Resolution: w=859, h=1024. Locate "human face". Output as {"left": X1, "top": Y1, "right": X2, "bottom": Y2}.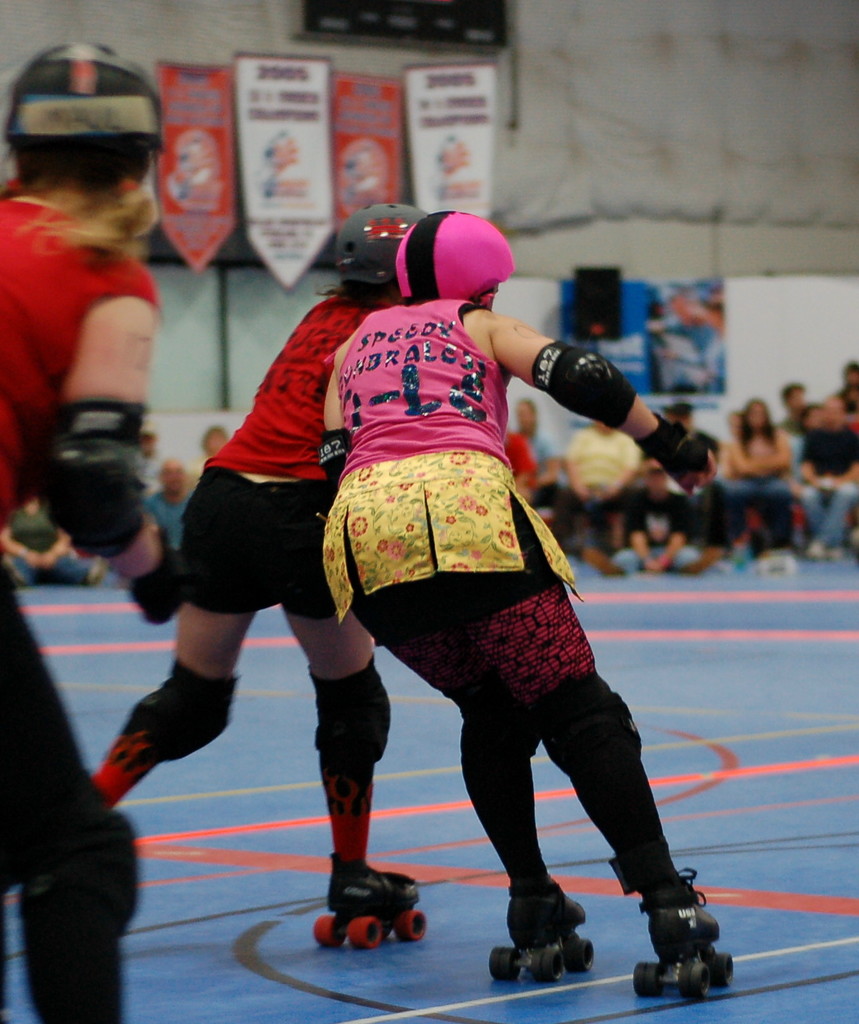
{"left": 822, "top": 401, "right": 842, "bottom": 426}.
